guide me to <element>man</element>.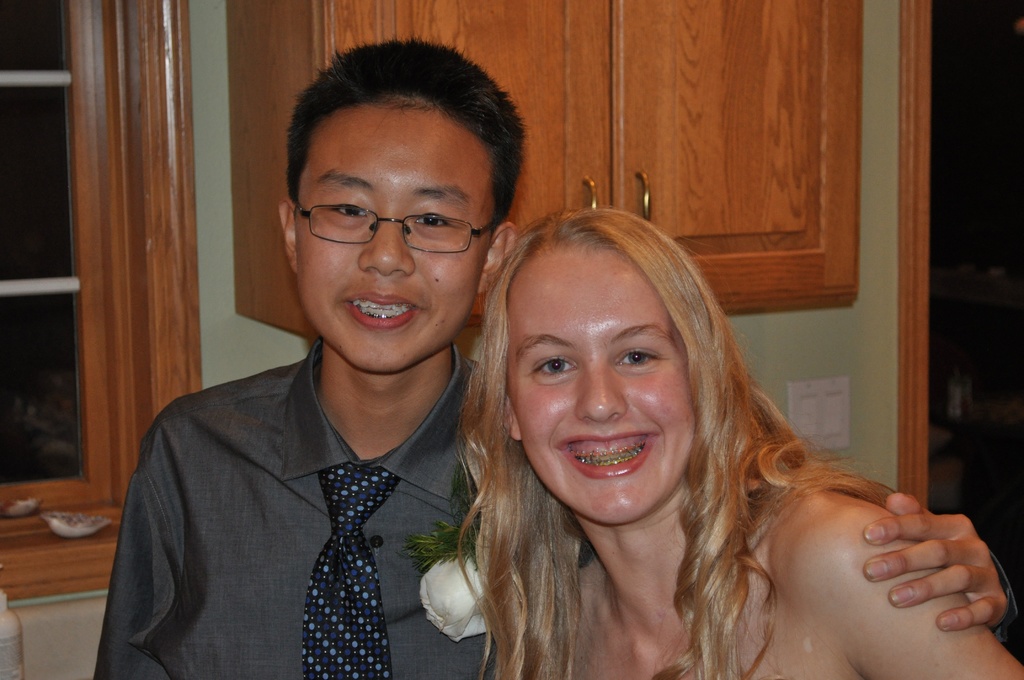
Guidance: <bbox>102, 179, 506, 670</bbox>.
